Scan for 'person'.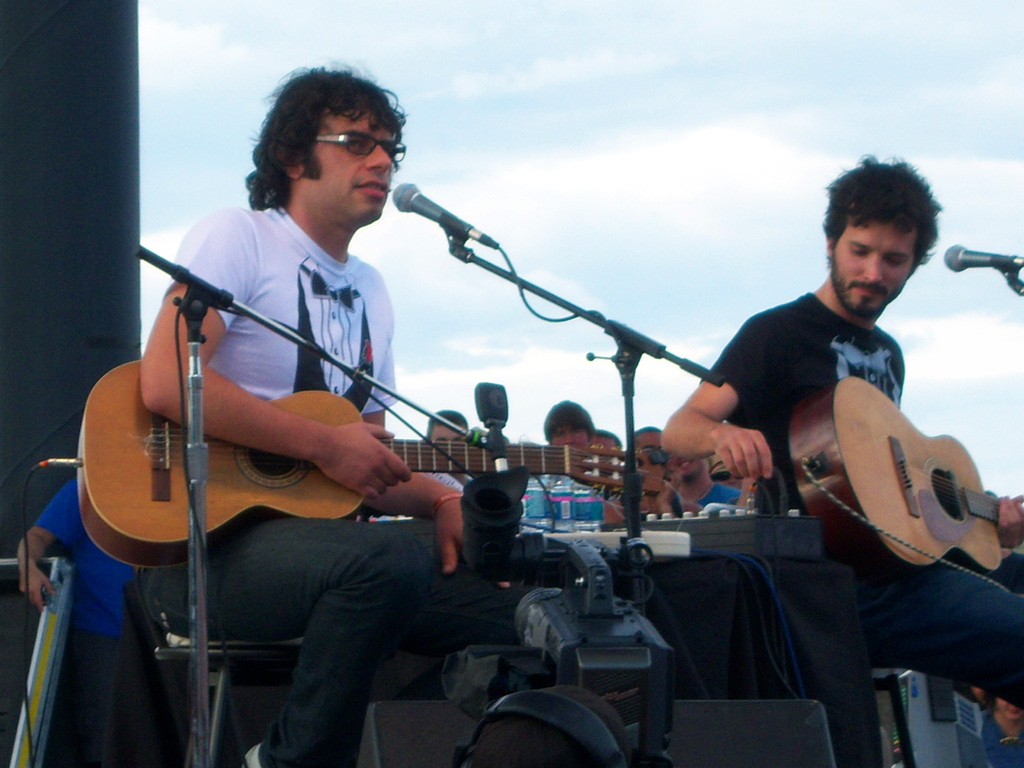
Scan result: 422:405:466:444.
